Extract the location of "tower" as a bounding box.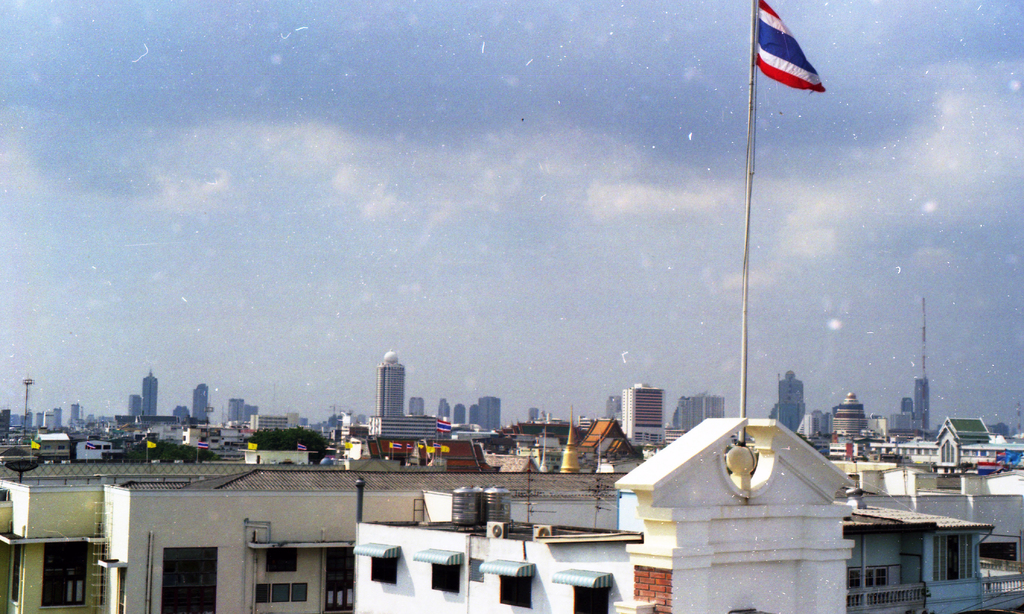
x1=0 y1=407 x2=15 y2=446.
